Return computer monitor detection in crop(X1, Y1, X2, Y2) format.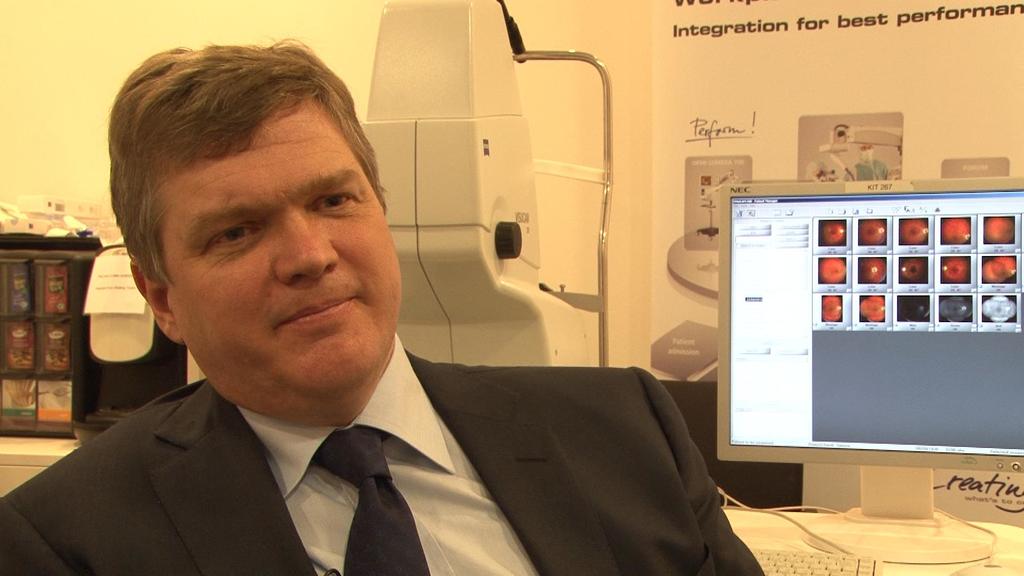
crop(713, 174, 1021, 535).
